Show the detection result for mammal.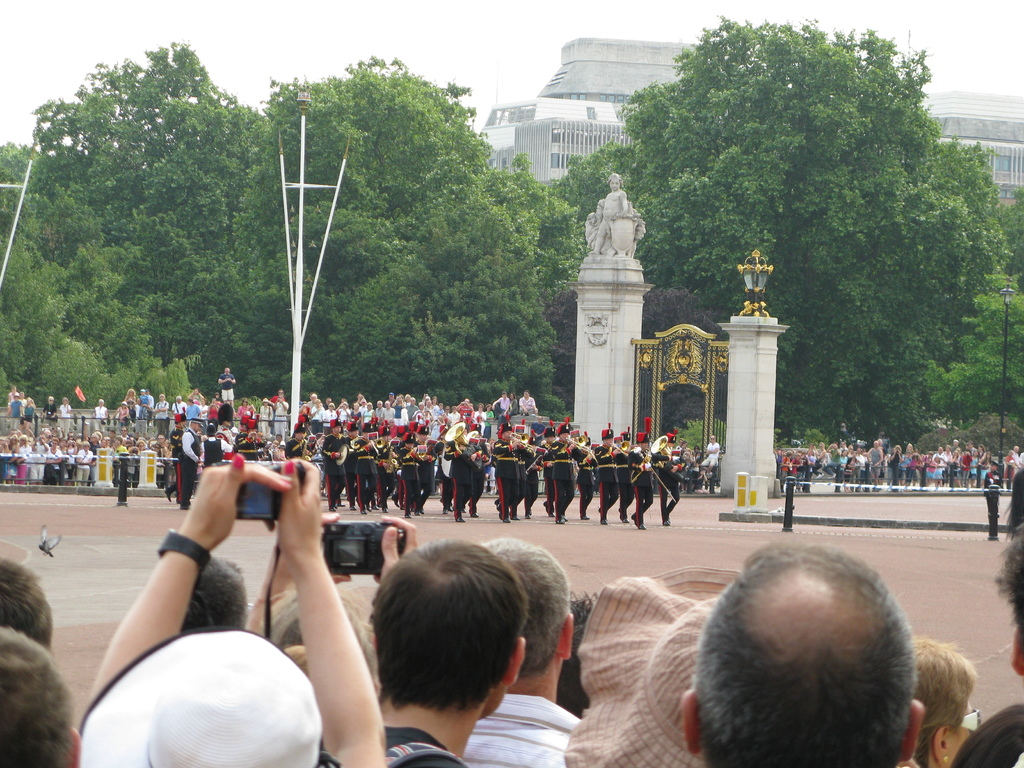
region(553, 580, 596, 715).
